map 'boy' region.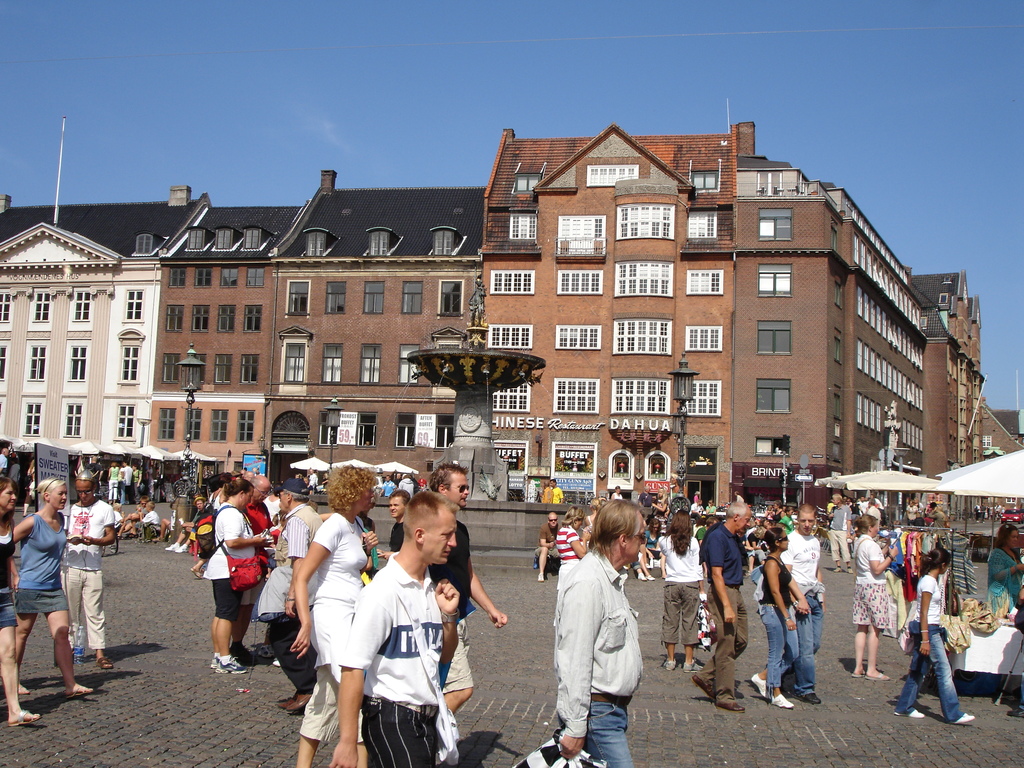
Mapped to select_region(139, 504, 163, 544).
